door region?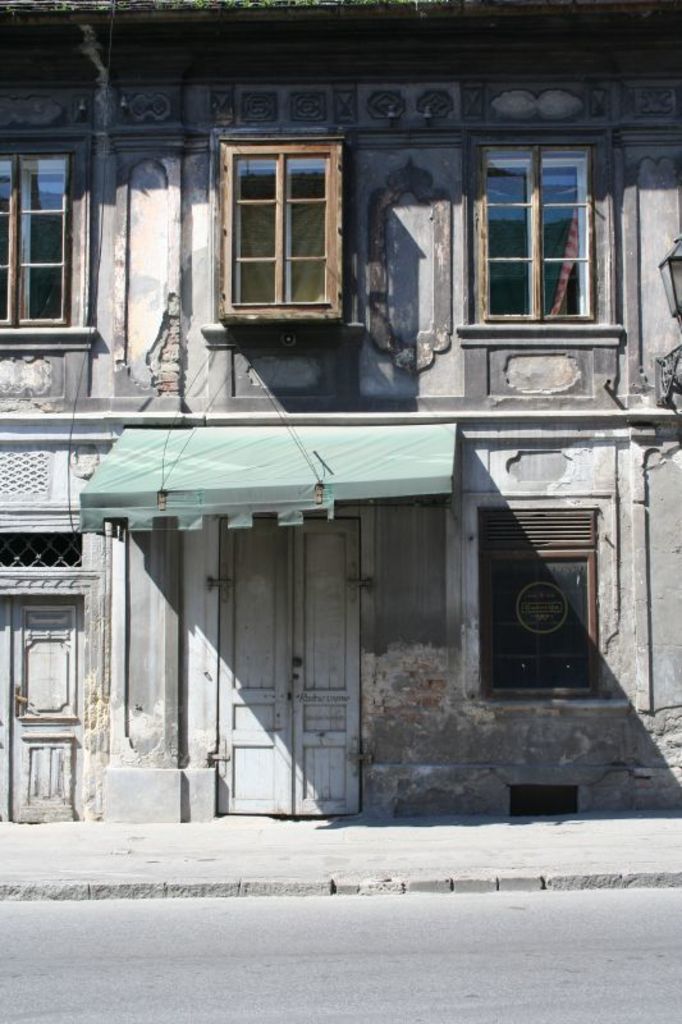
region(1, 598, 83, 817)
